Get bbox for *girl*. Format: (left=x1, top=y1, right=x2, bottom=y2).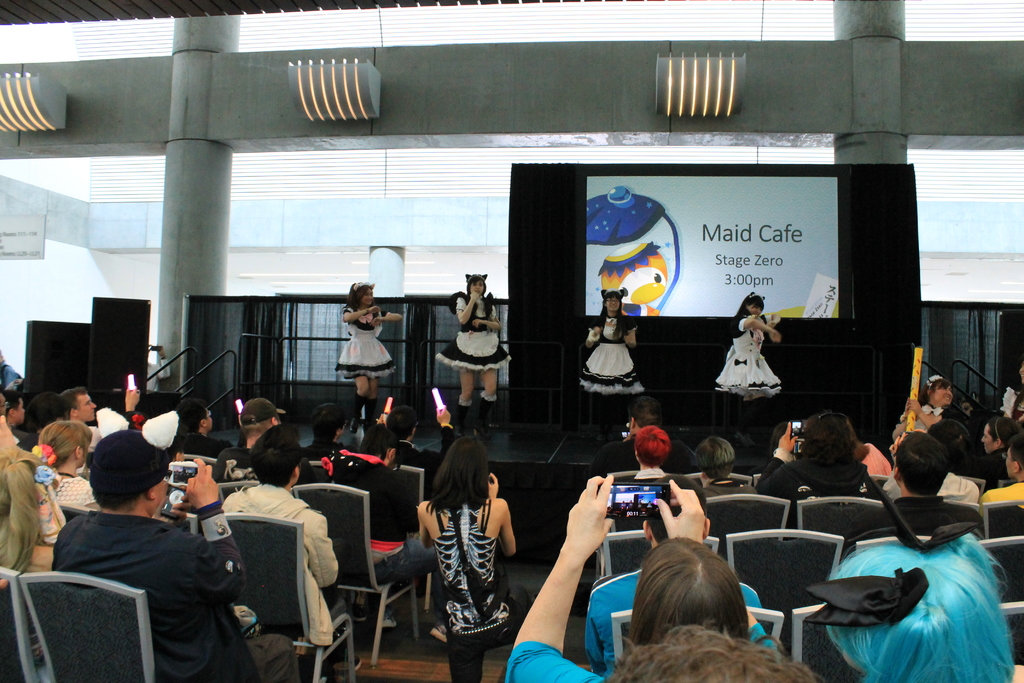
(left=336, top=280, right=396, bottom=399).
